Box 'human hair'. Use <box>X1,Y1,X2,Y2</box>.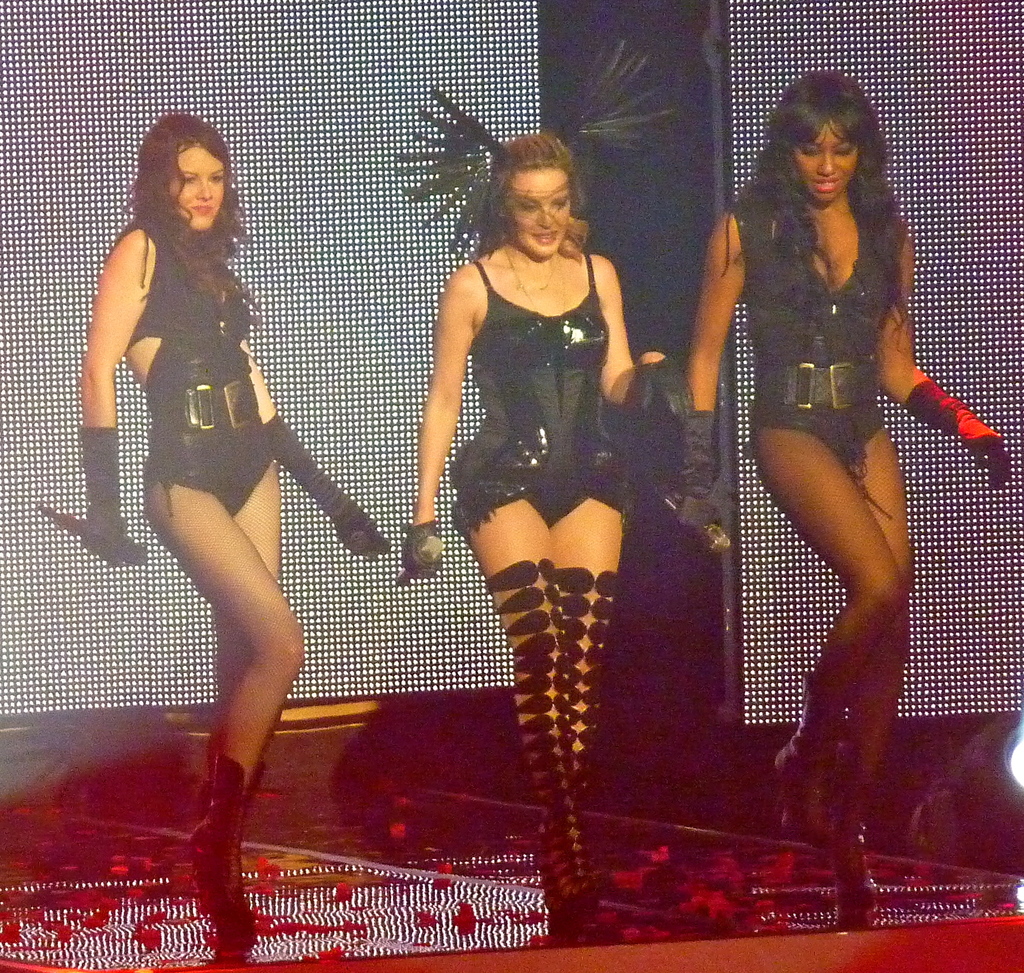
<box>772,76,912,287</box>.
